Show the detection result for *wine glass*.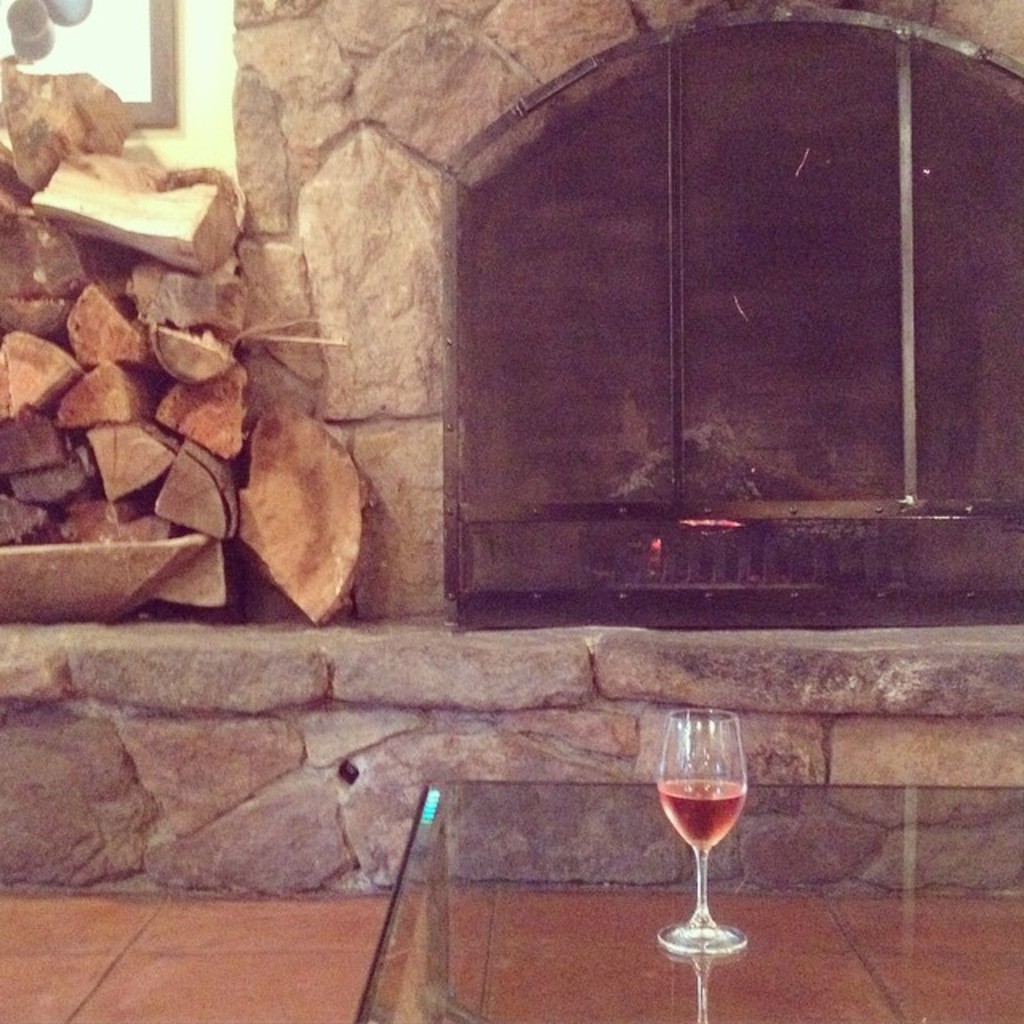
(x1=651, y1=710, x2=749, y2=963).
